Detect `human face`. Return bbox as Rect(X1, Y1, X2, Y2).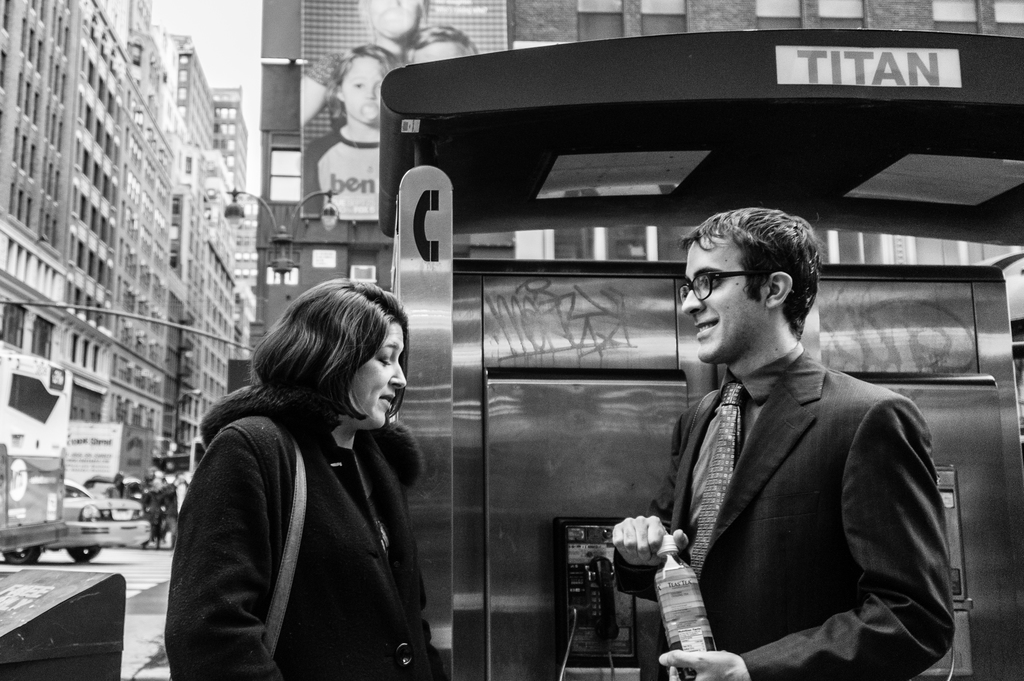
Rect(340, 55, 386, 125).
